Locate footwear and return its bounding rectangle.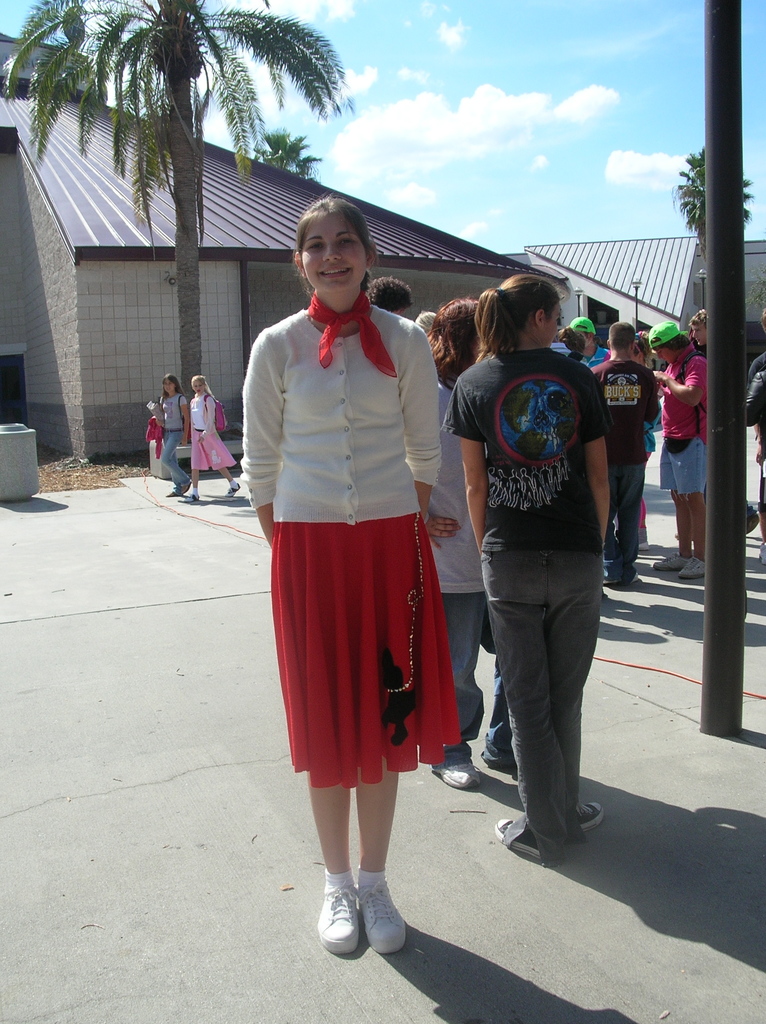
[573, 803, 602, 834].
